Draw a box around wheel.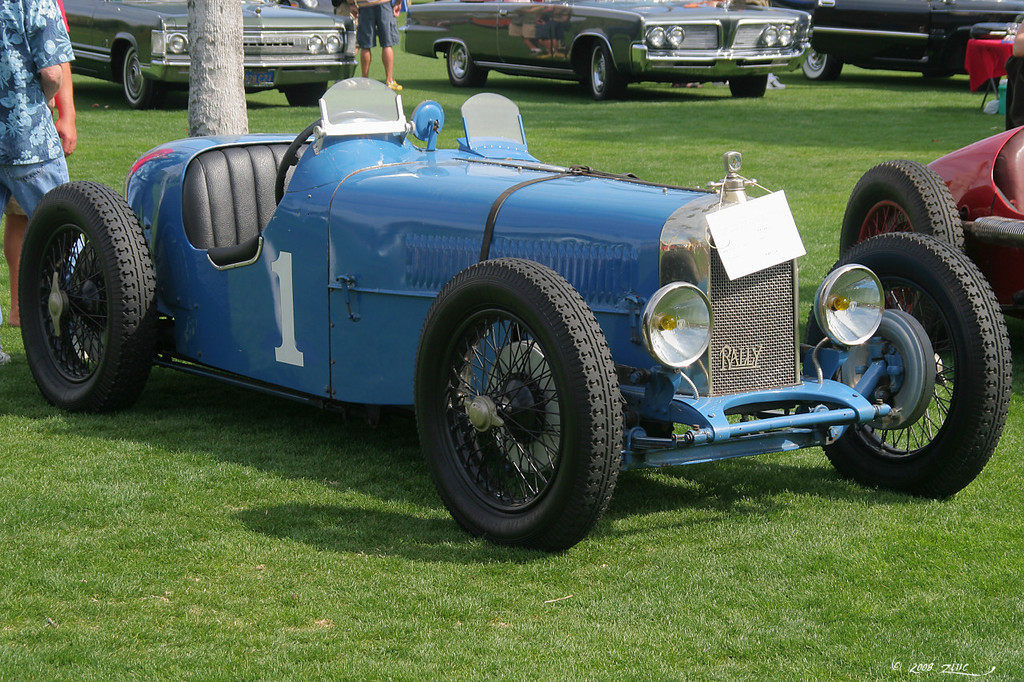
box=[588, 46, 630, 99].
